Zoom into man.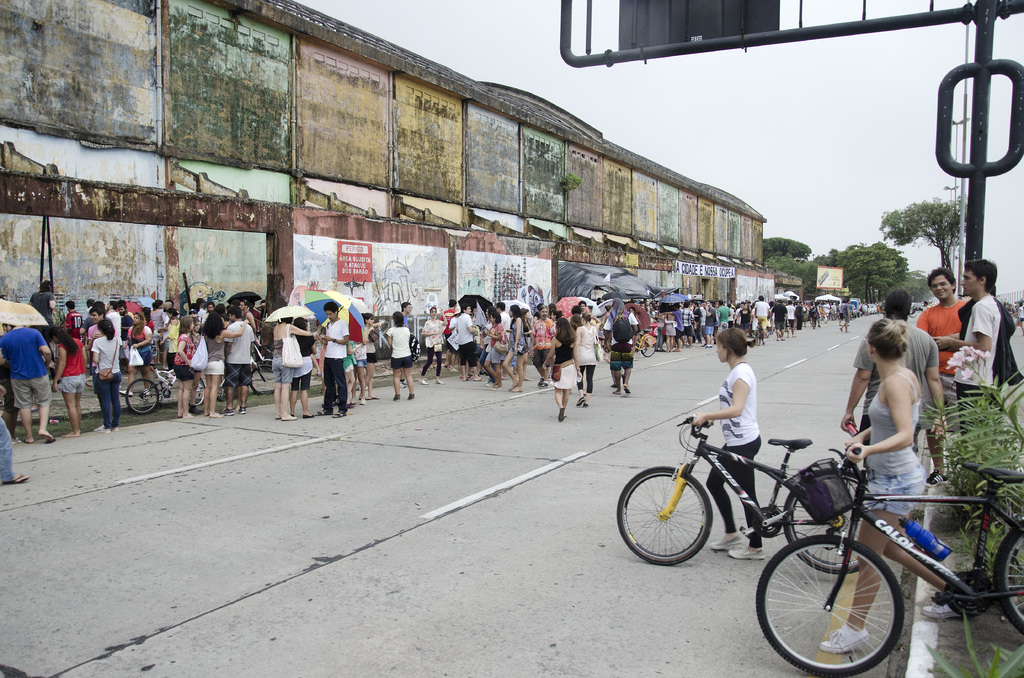
Zoom target: (x1=450, y1=305, x2=485, y2=386).
